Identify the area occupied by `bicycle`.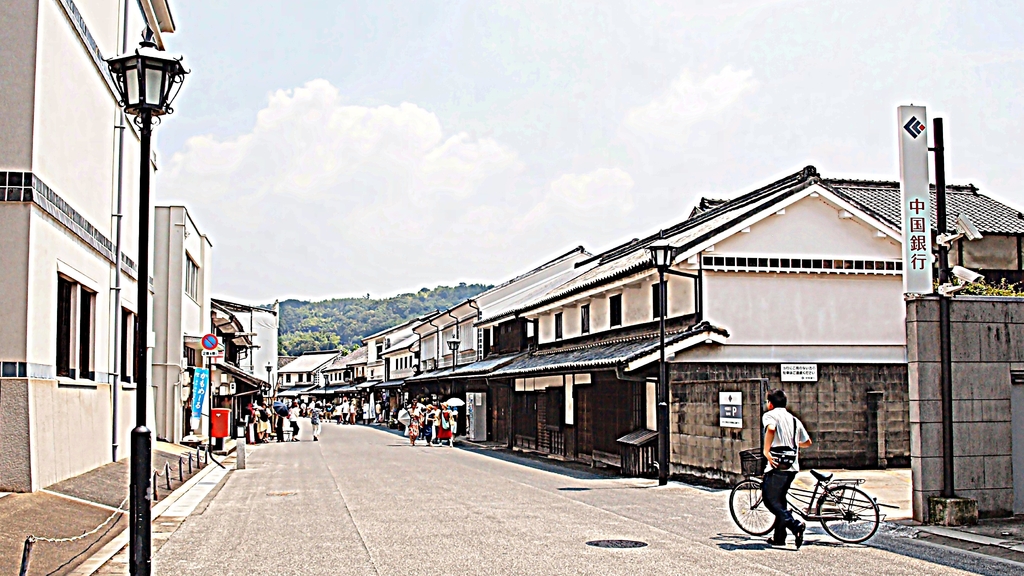
Area: locate(730, 463, 887, 543).
